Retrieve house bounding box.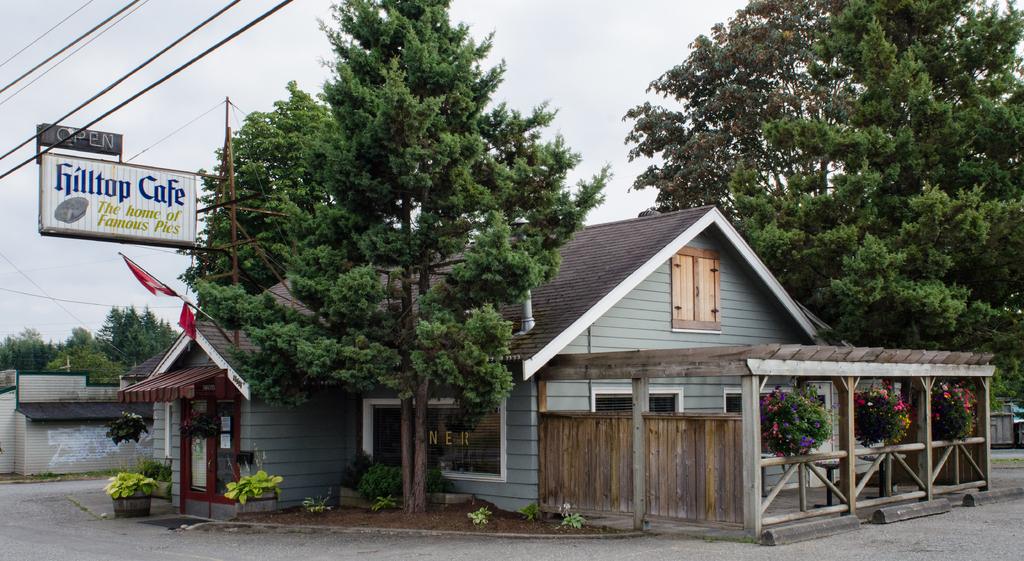
Bounding box: x1=120, y1=195, x2=845, y2=555.
